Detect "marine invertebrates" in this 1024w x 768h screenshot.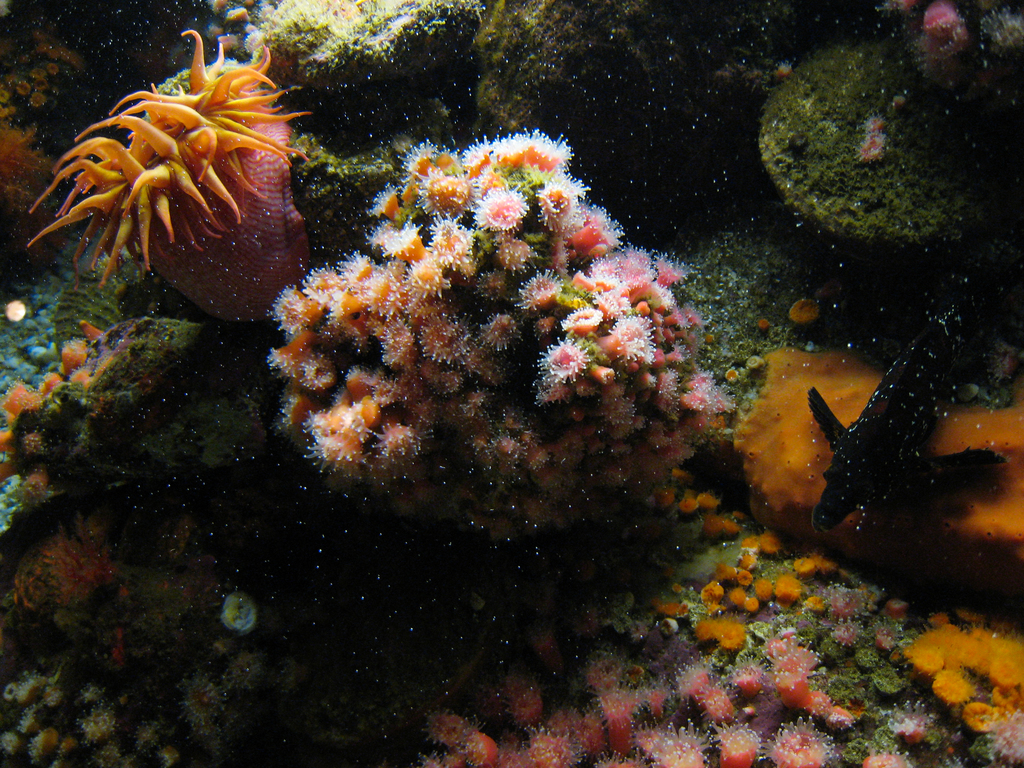
Detection: left=515, top=684, right=541, bottom=732.
